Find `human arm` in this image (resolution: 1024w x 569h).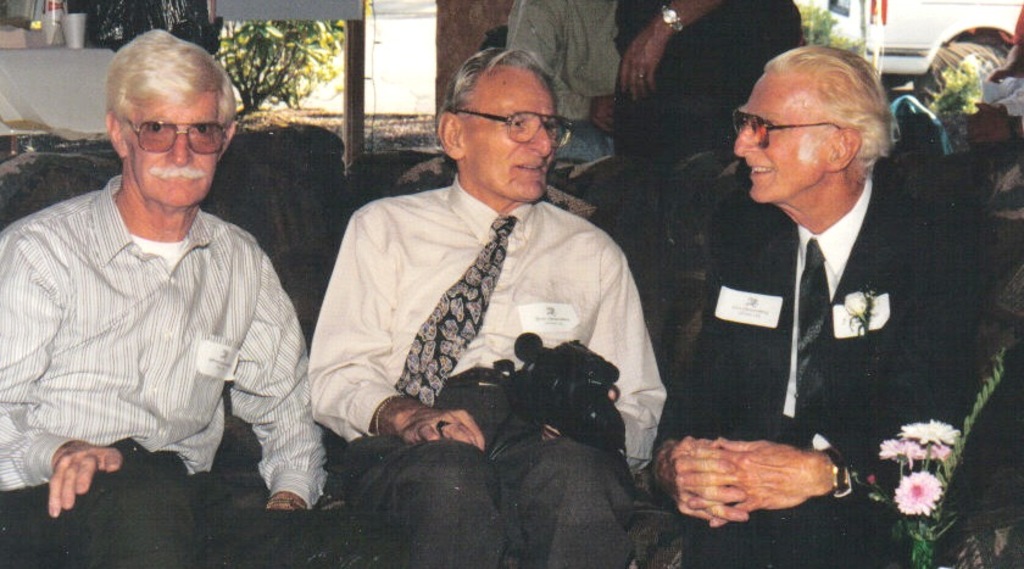
(left=538, top=246, right=666, bottom=475).
